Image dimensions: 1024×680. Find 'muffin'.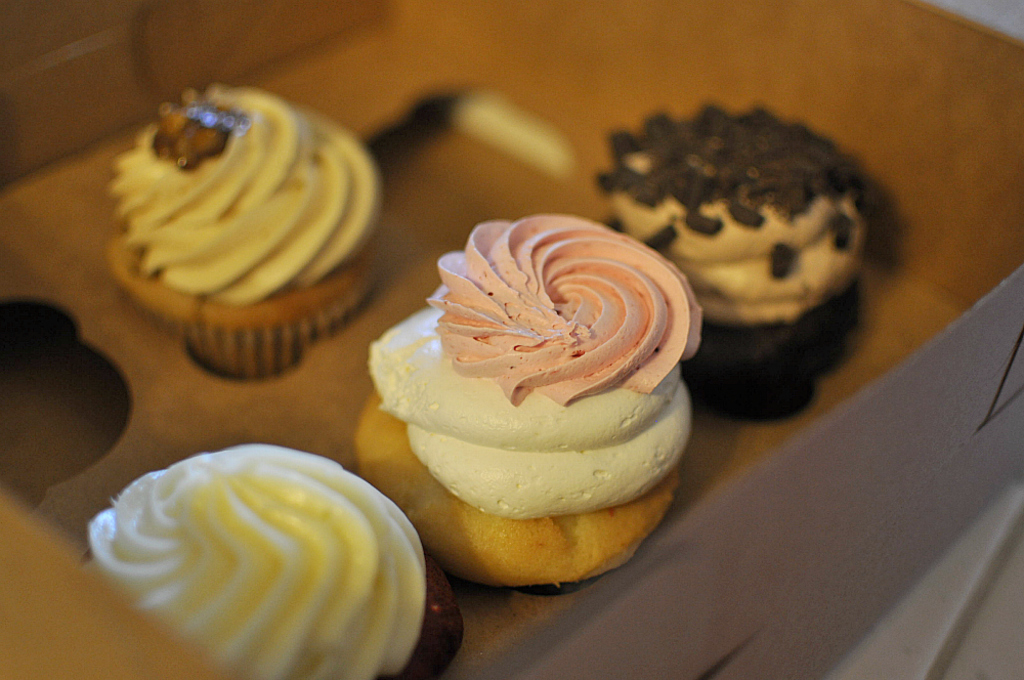
bbox=(599, 101, 877, 425).
